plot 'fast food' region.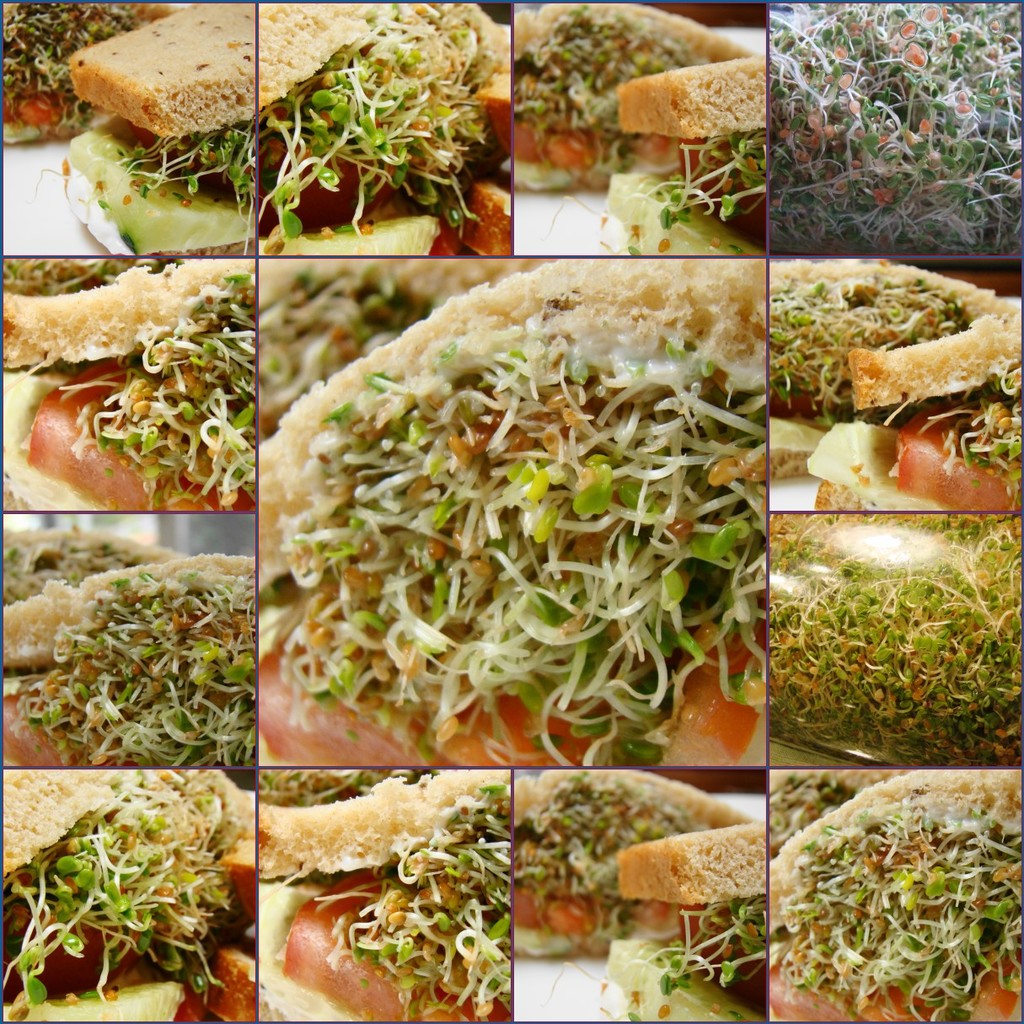
Plotted at 769:257:1022:510.
